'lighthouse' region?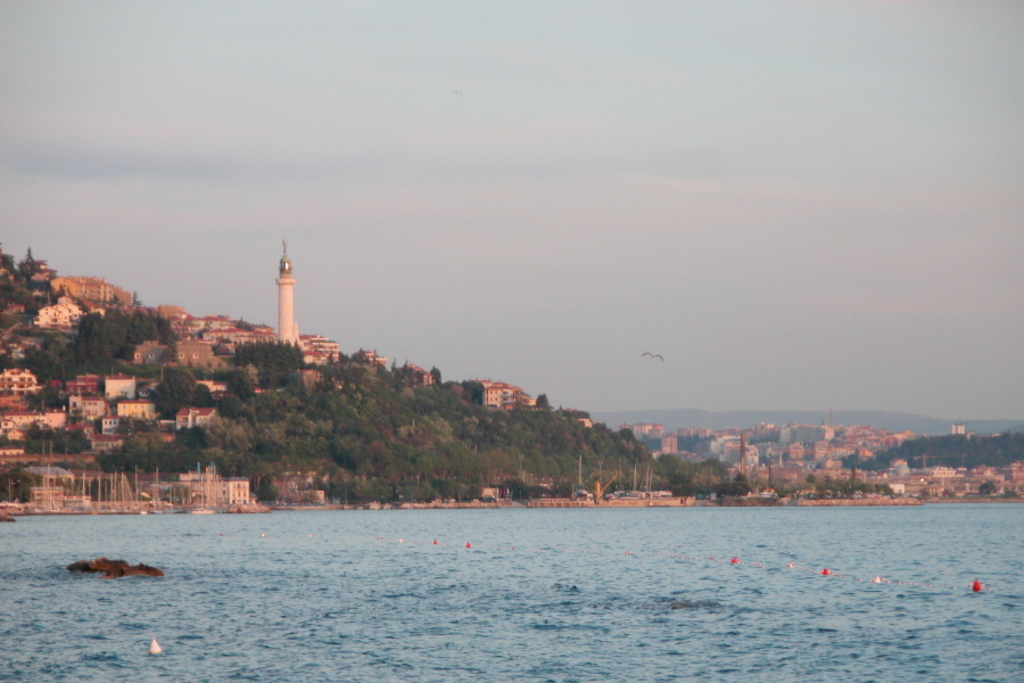
{"x1": 250, "y1": 238, "x2": 309, "y2": 360}
